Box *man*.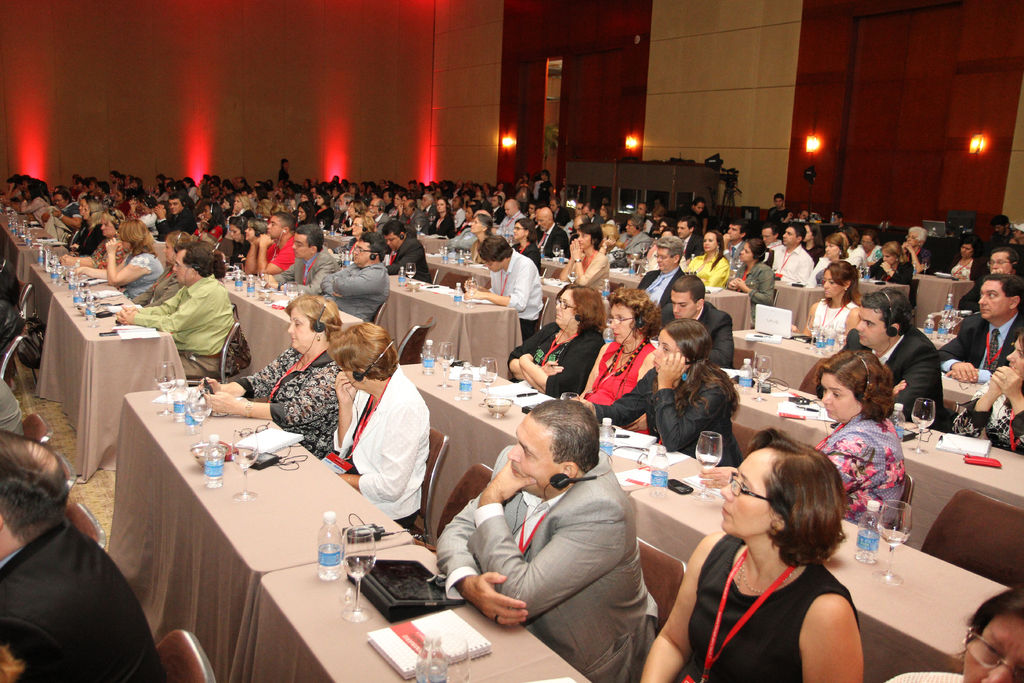
(left=249, top=210, right=299, bottom=274).
